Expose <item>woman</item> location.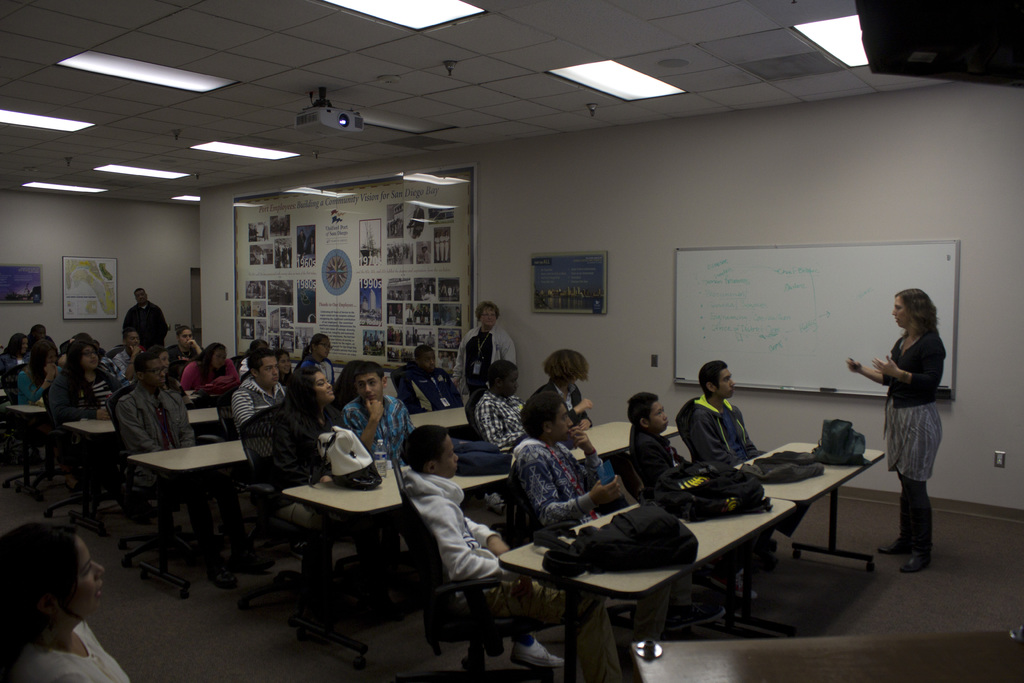
Exposed at x1=0, y1=329, x2=33, y2=362.
